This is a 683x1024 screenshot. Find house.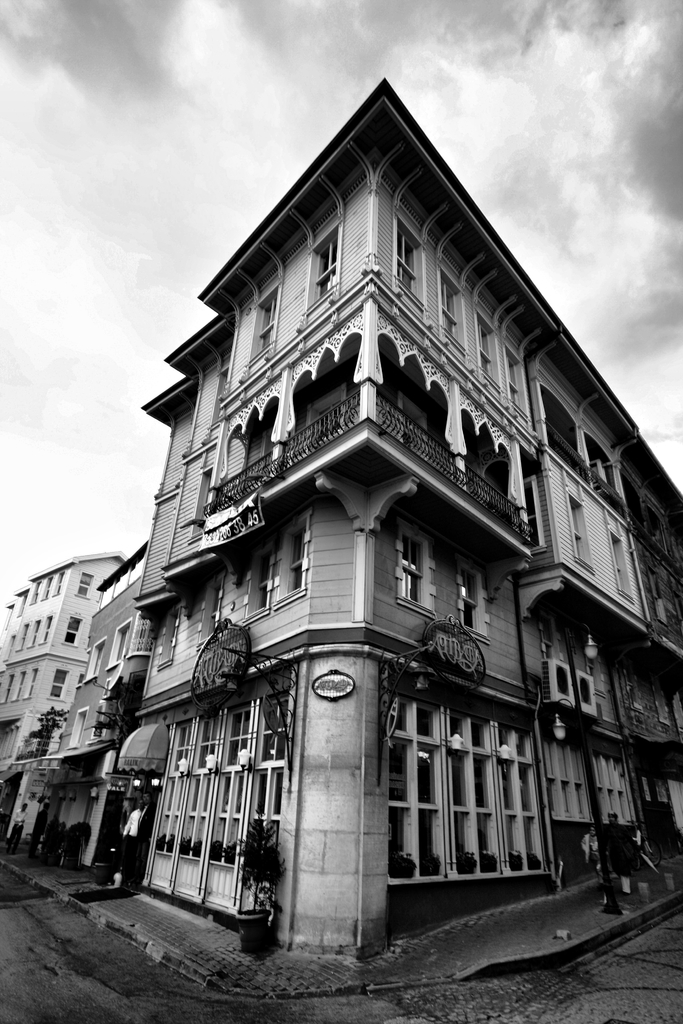
Bounding box: x1=22, y1=535, x2=150, y2=855.
